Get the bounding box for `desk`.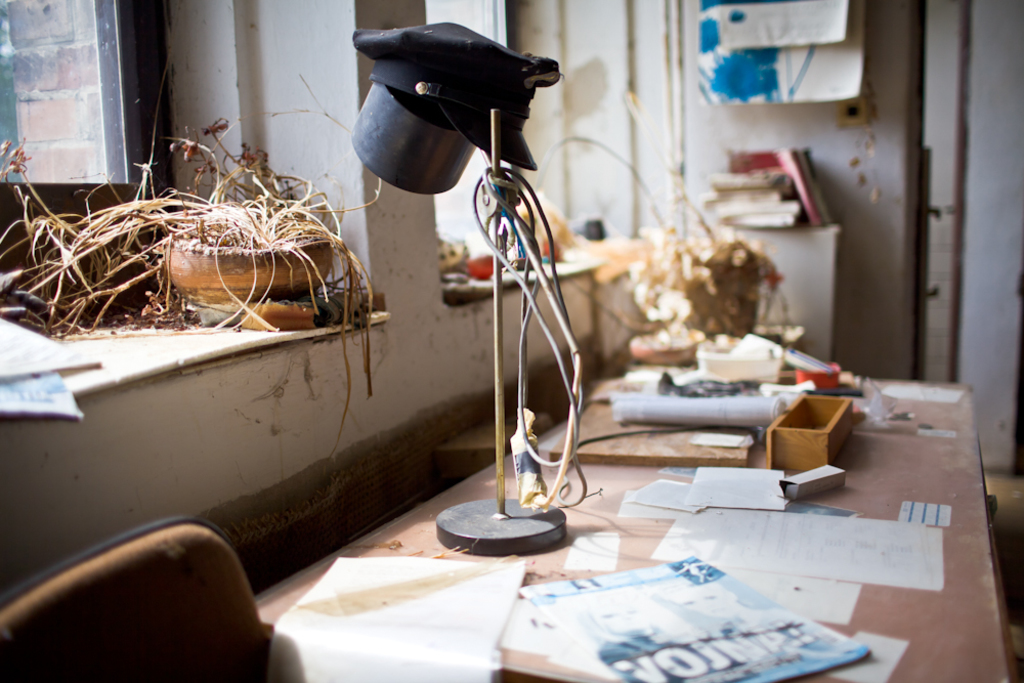
box=[253, 380, 1015, 682].
